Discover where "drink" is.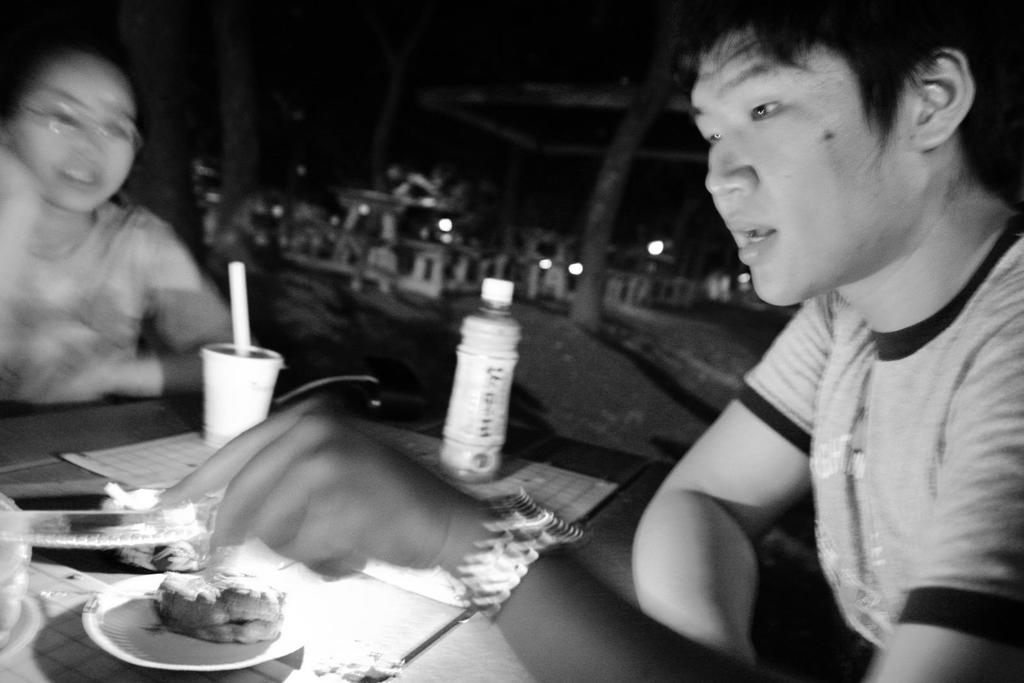
Discovered at pyautogui.locateOnScreen(200, 333, 286, 454).
